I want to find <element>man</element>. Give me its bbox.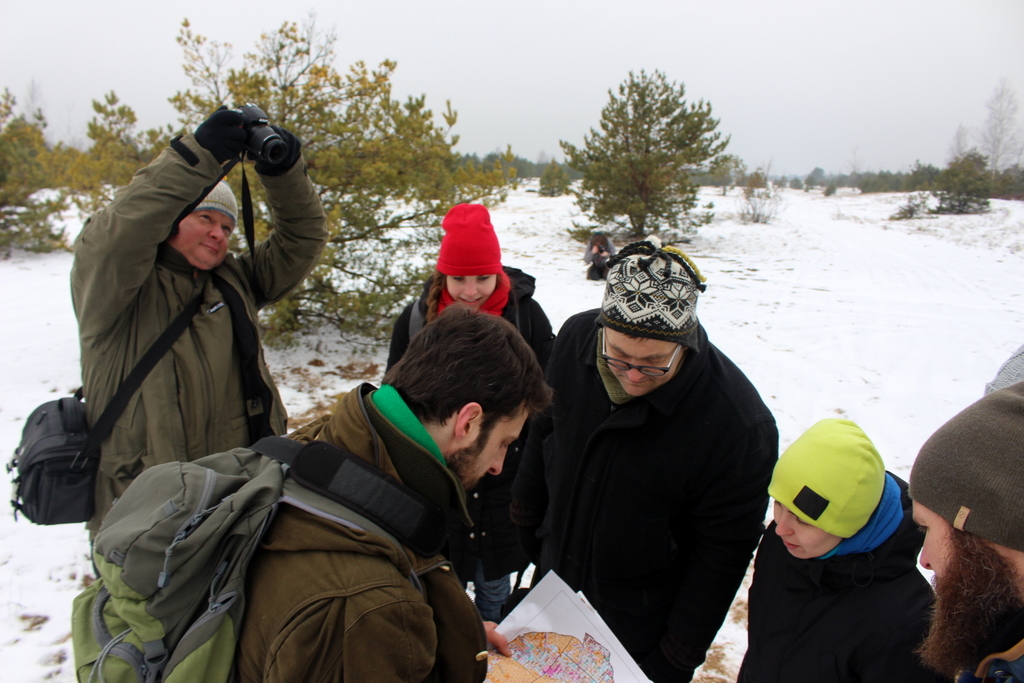
<bbox>544, 227, 799, 682</bbox>.
